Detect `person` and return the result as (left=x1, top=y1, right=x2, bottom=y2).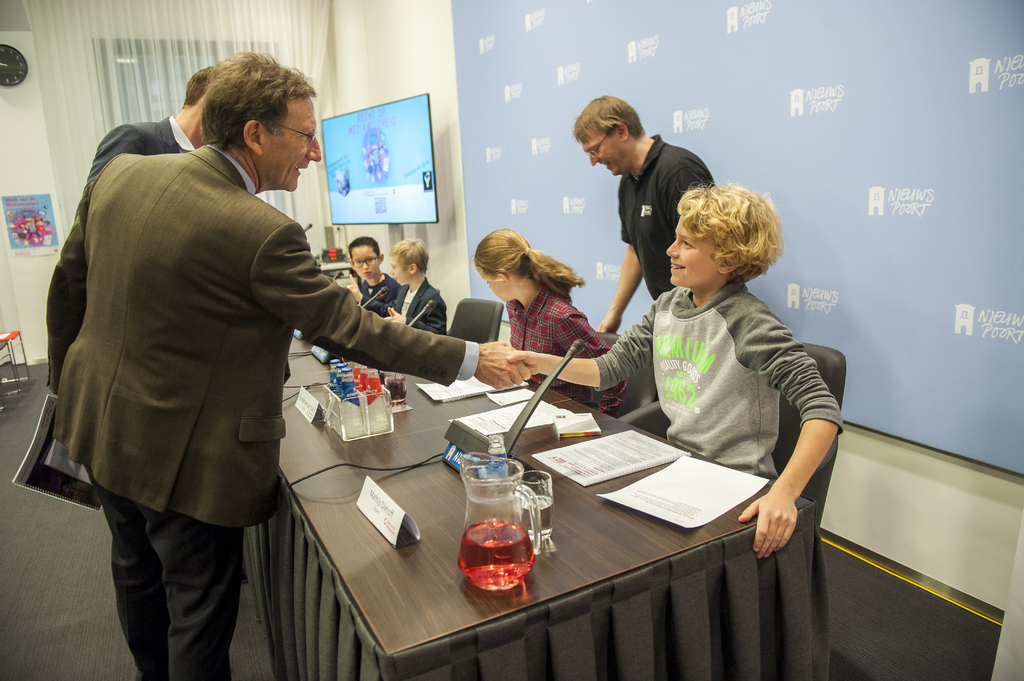
(left=465, top=226, right=627, bottom=417).
